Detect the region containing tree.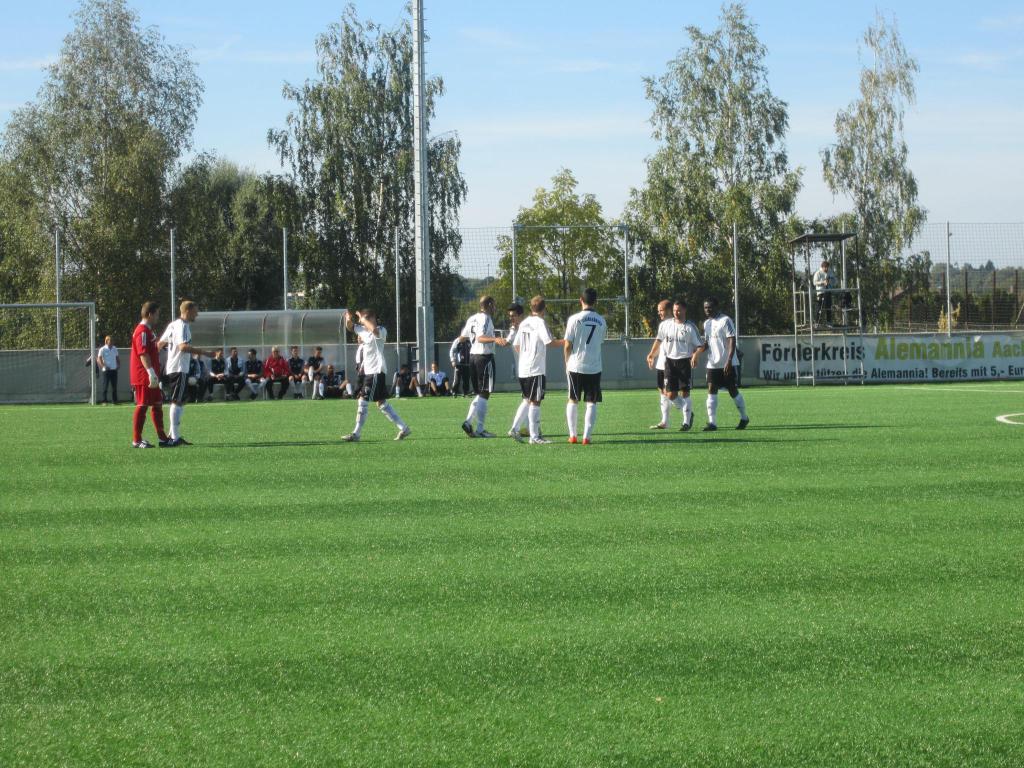
(x1=814, y1=20, x2=924, y2=324).
